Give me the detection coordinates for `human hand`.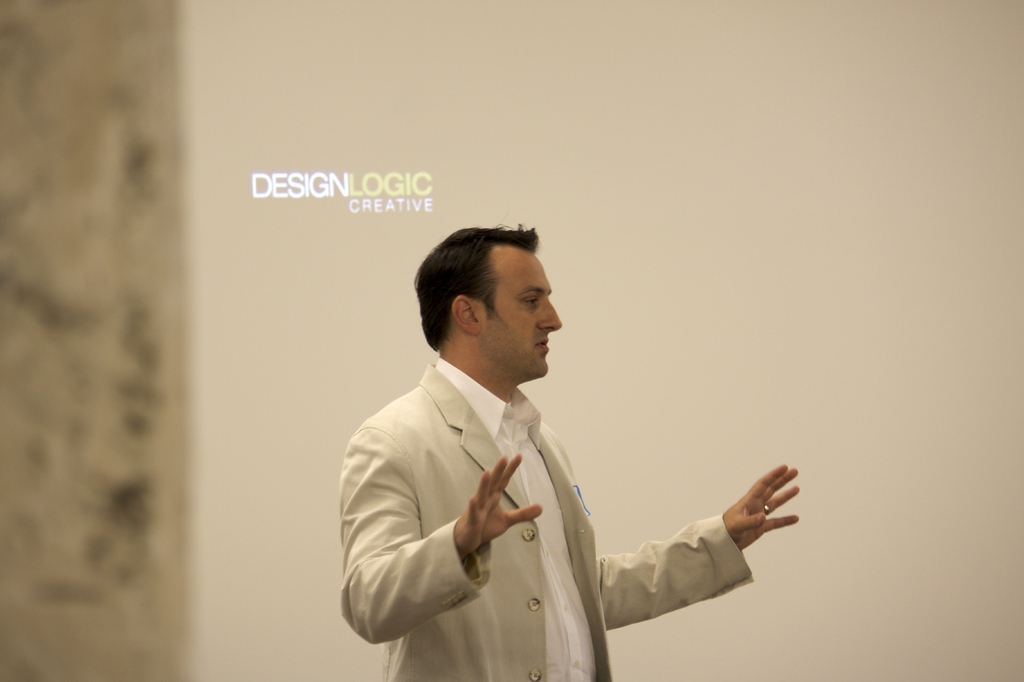
rect(453, 454, 546, 557).
